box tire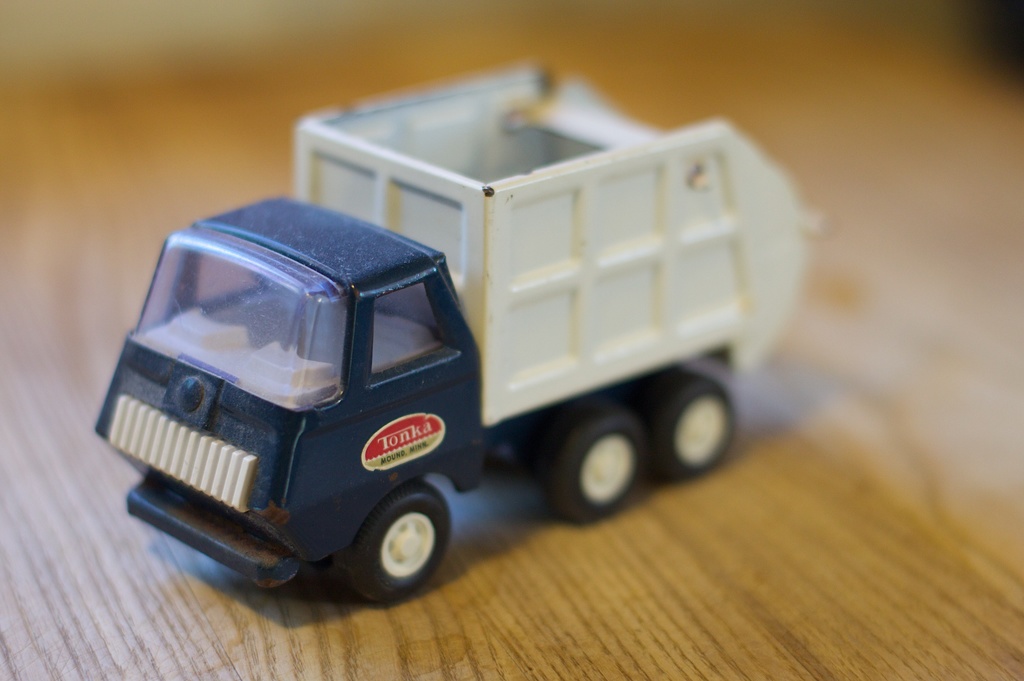
bbox=(342, 480, 456, 600)
